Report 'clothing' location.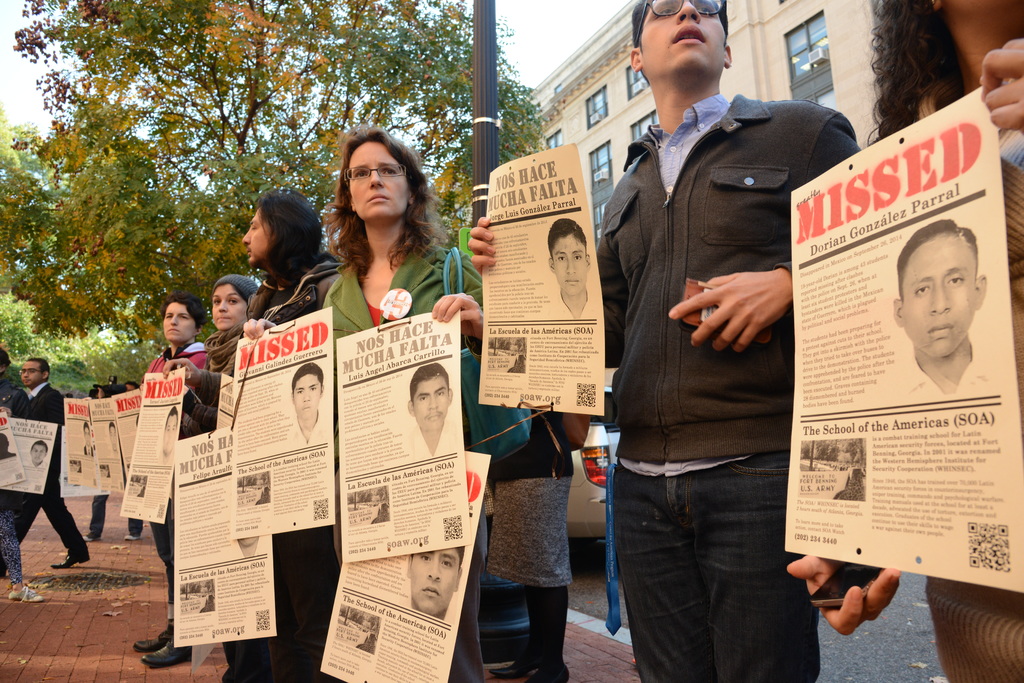
Report: <box>0,380,84,575</box>.
